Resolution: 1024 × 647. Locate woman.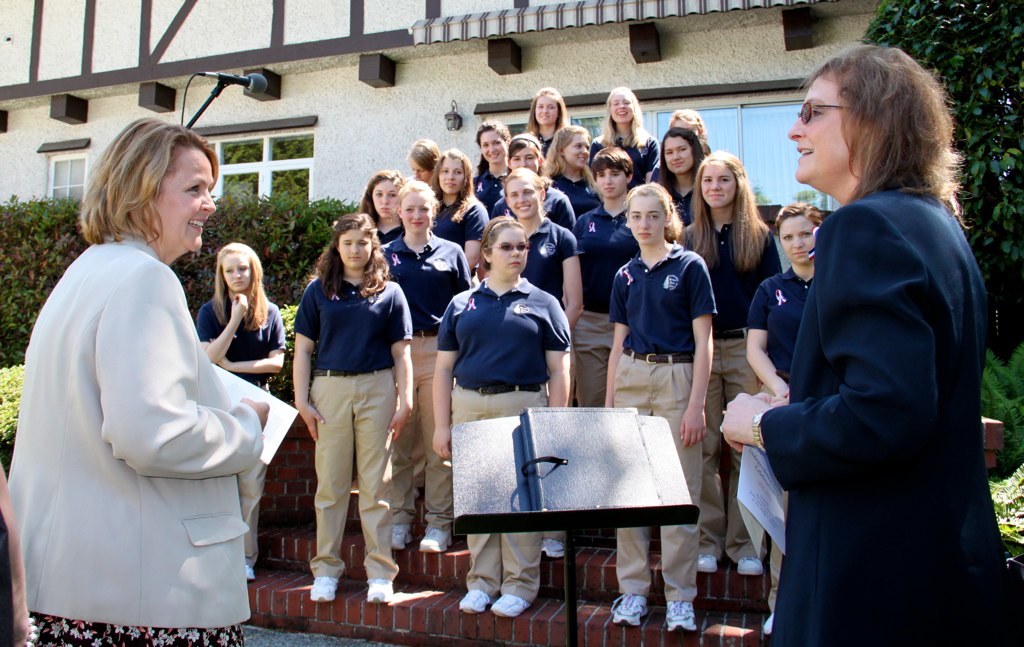
{"left": 525, "top": 84, "right": 570, "bottom": 146}.
